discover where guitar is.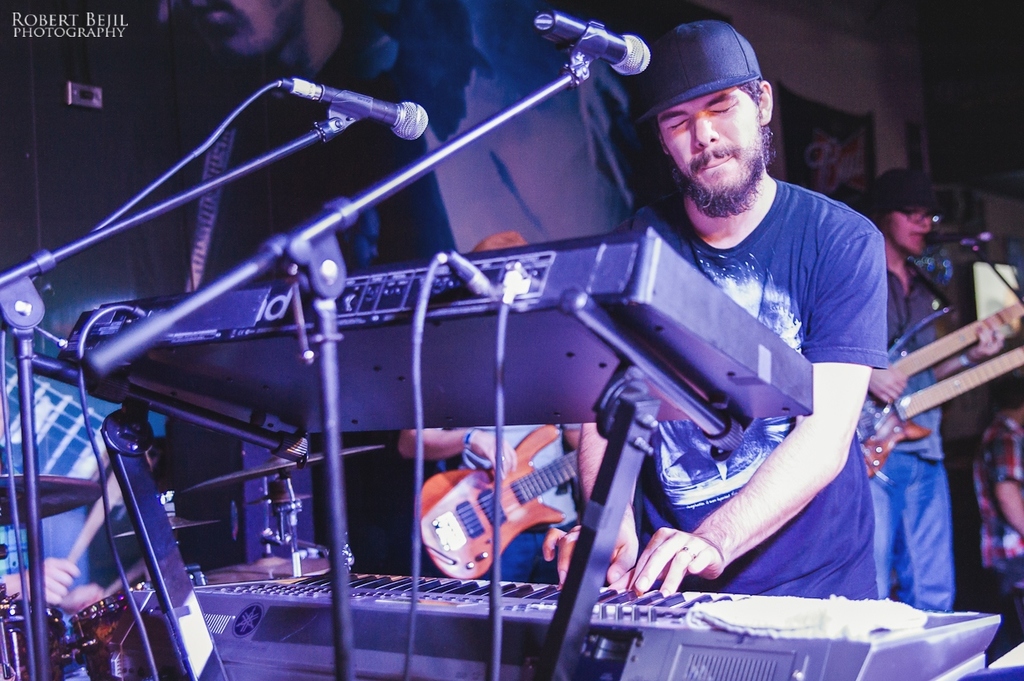
Discovered at 401,447,597,582.
